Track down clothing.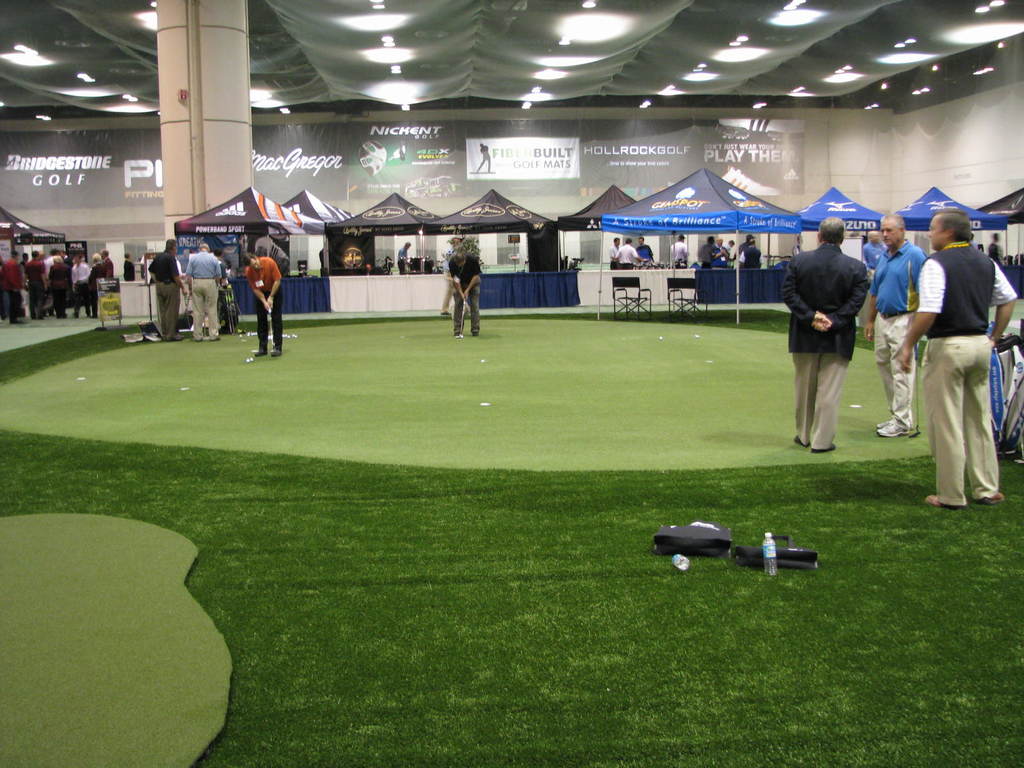
Tracked to <bbox>714, 245, 729, 271</bbox>.
